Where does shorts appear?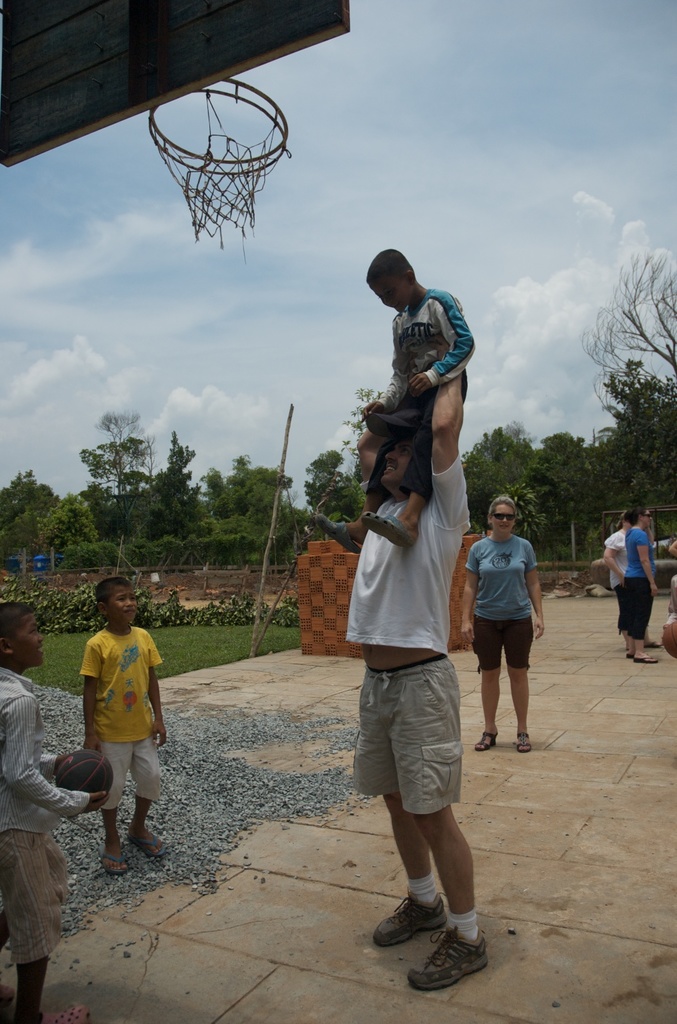
Appears at (623,580,651,637).
